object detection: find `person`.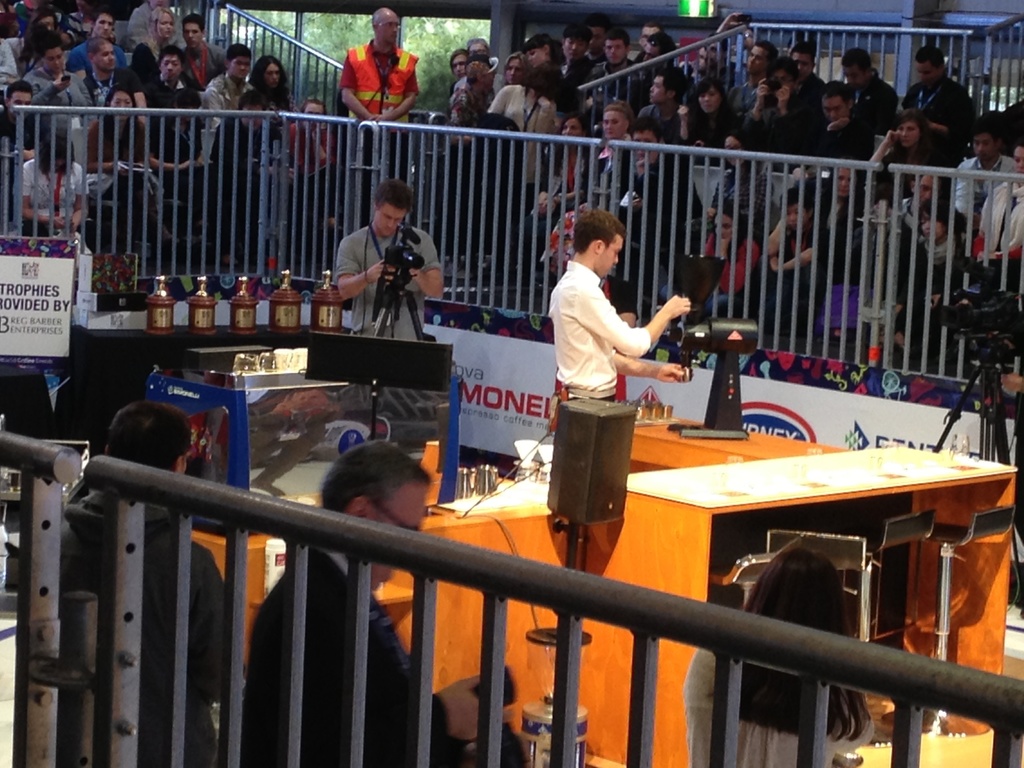
682 552 874 767.
